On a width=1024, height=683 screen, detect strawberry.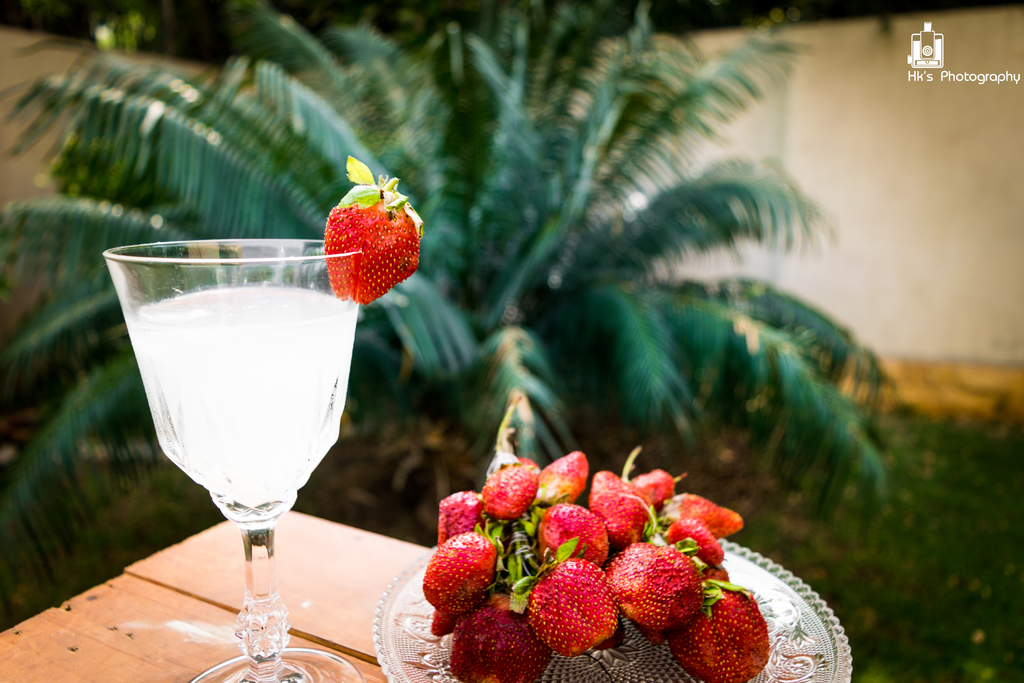
(left=321, top=150, right=429, bottom=309).
